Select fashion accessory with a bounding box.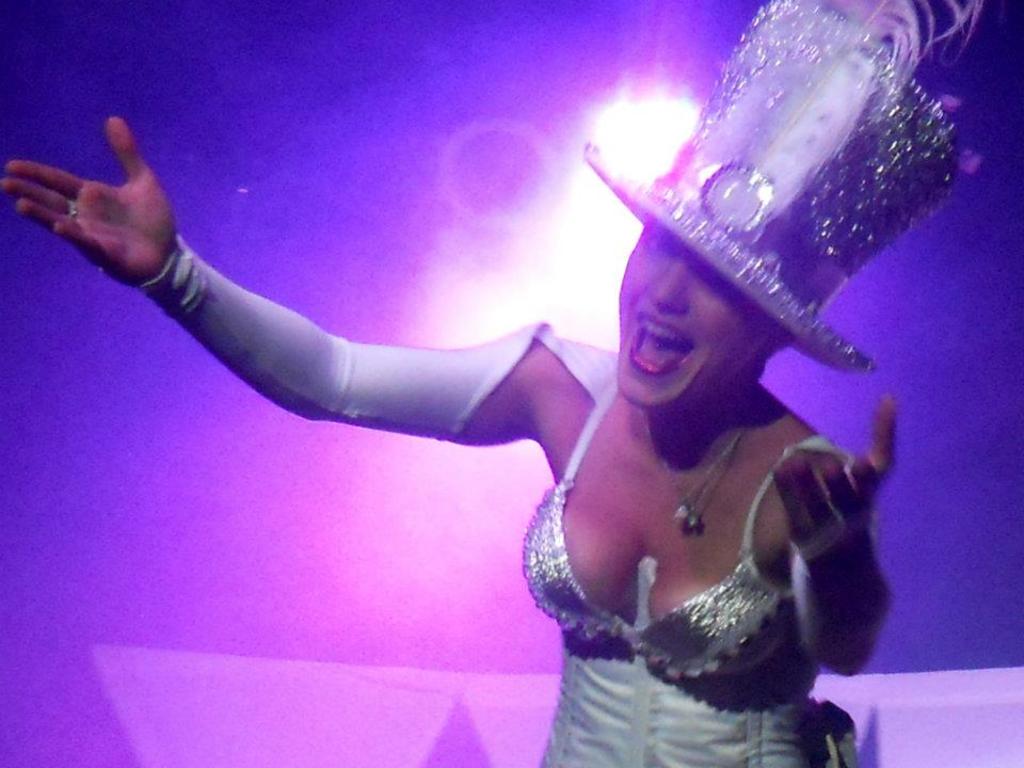
BBox(133, 228, 613, 441).
